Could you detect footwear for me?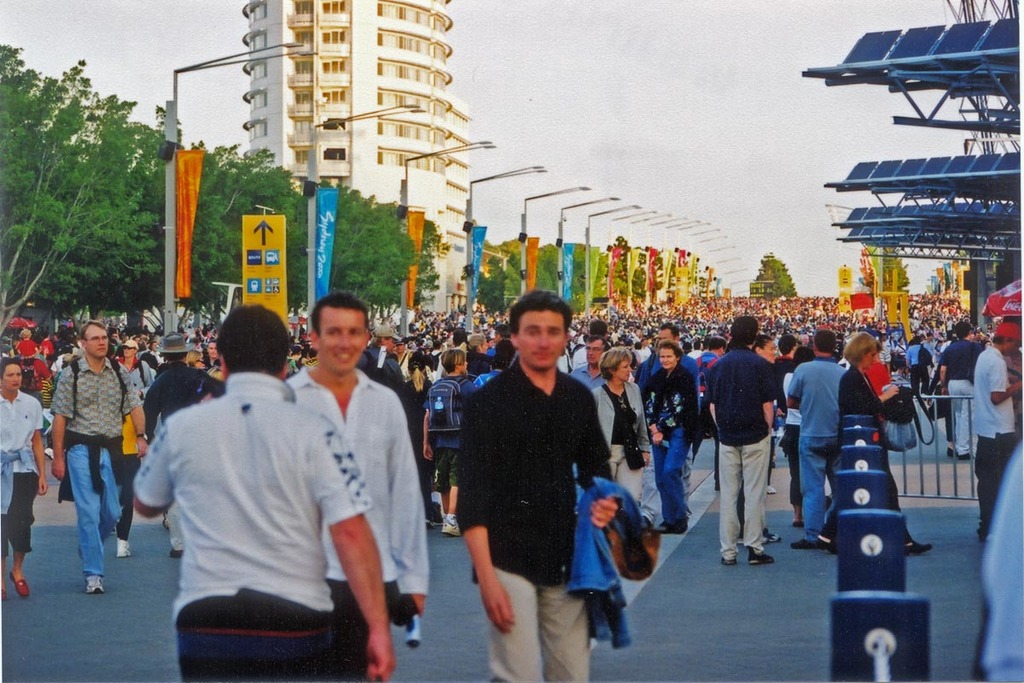
Detection result: {"x1": 84, "y1": 574, "x2": 103, "y2": 592}.
